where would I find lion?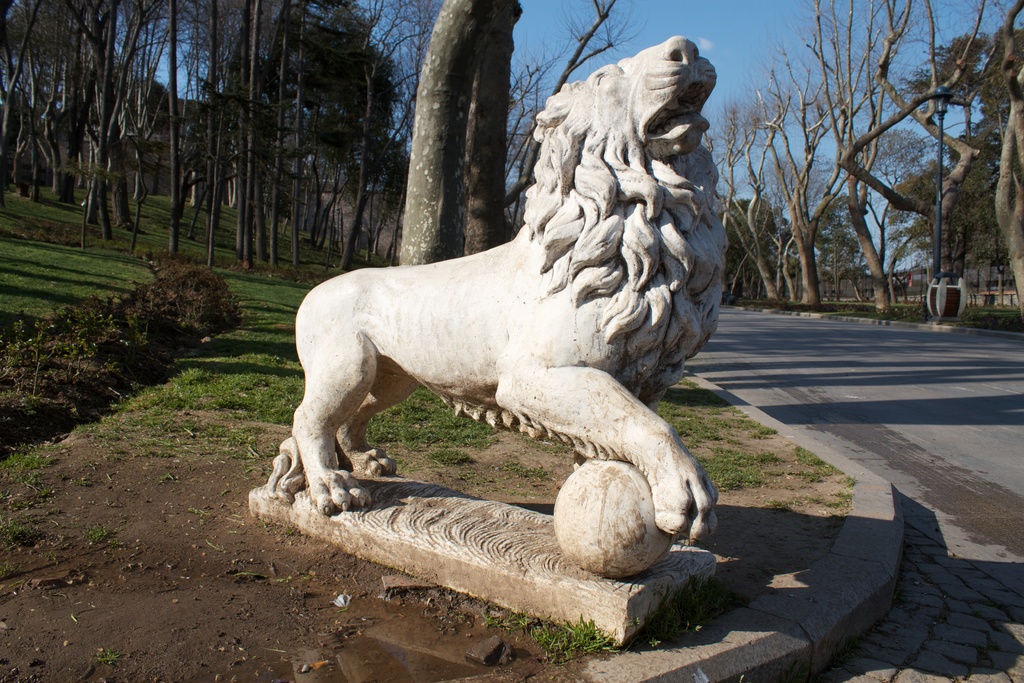
At 270,38,728,541.
